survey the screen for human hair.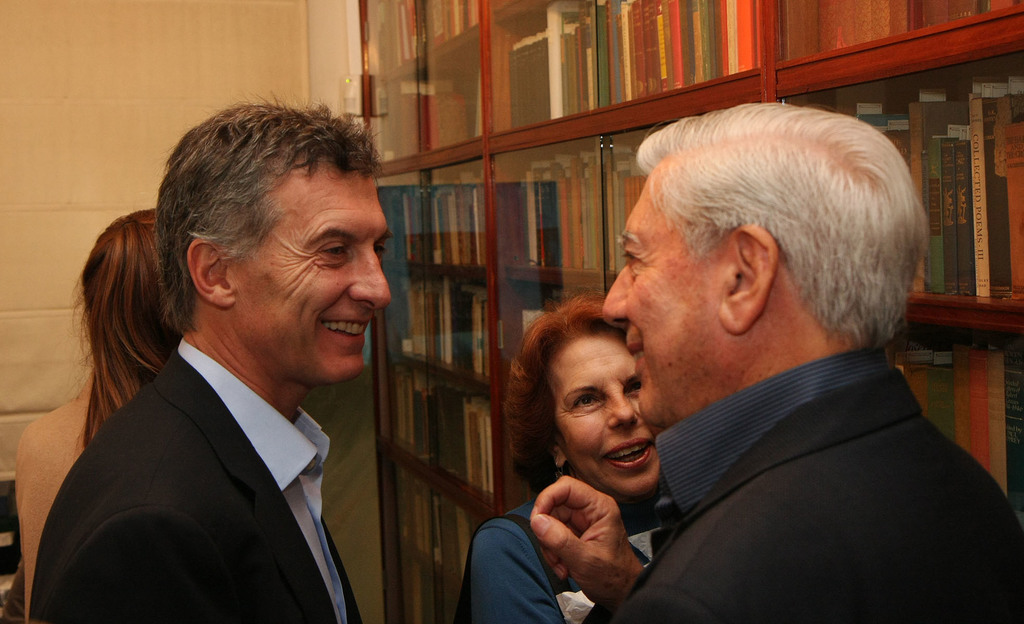
Survey found: [left=603, top=104, right=924, bottom=372].
